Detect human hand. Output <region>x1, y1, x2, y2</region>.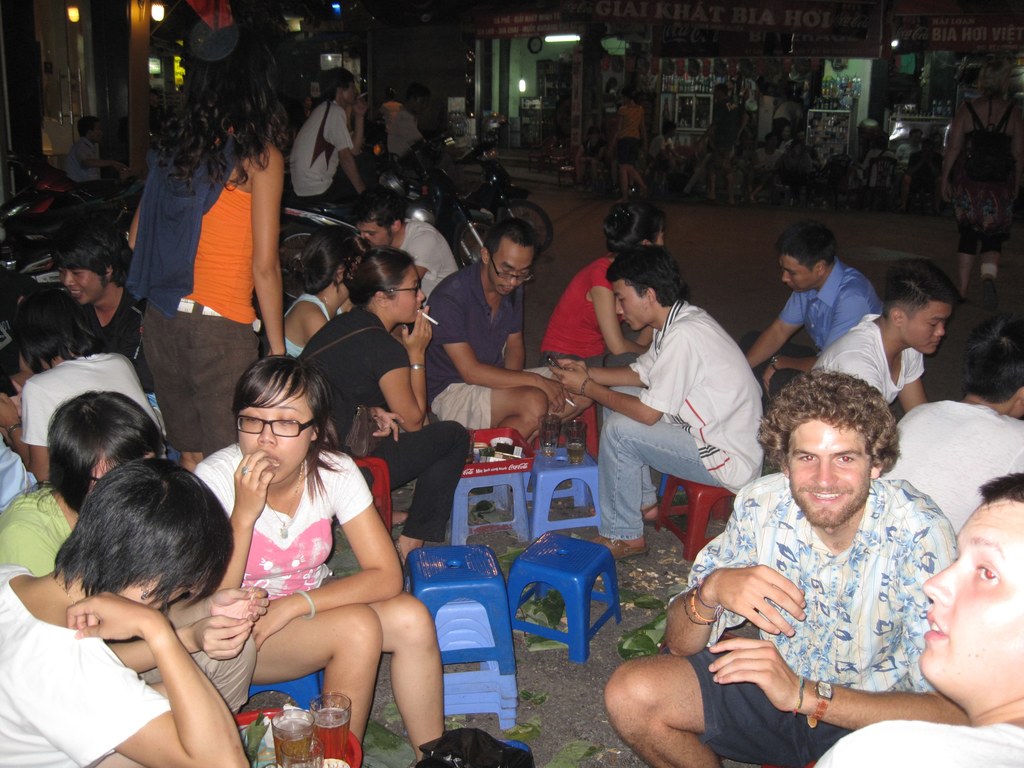
<region>0, 393, 23, 433</region>.
